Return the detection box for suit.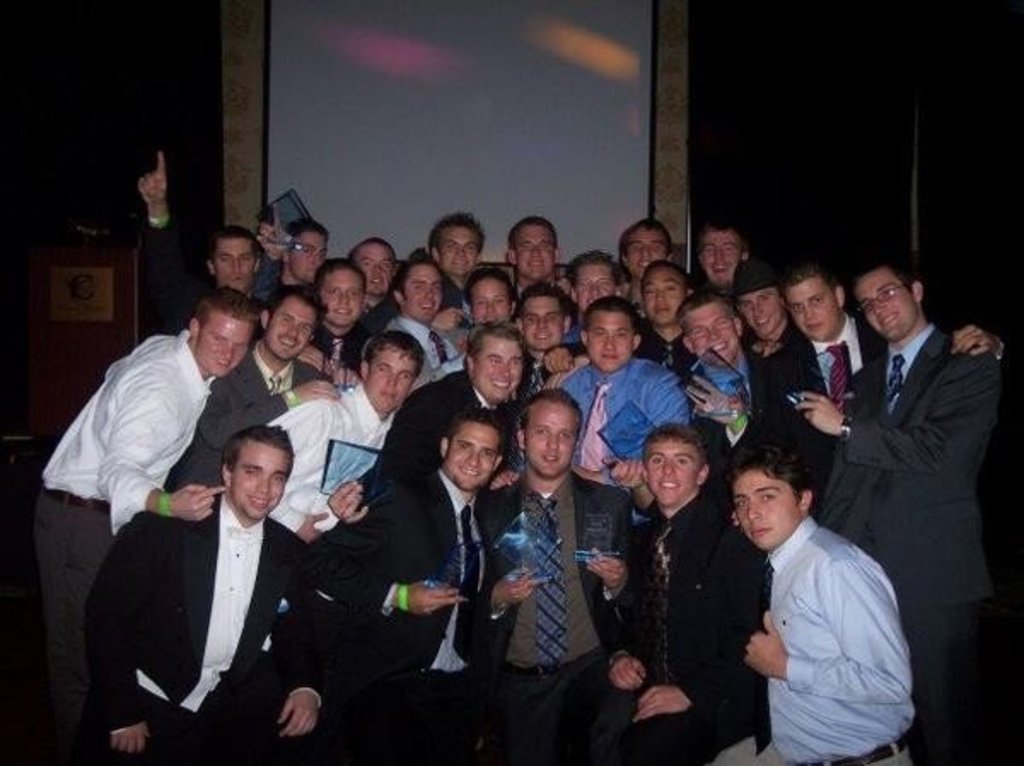
381/365/495/493.
